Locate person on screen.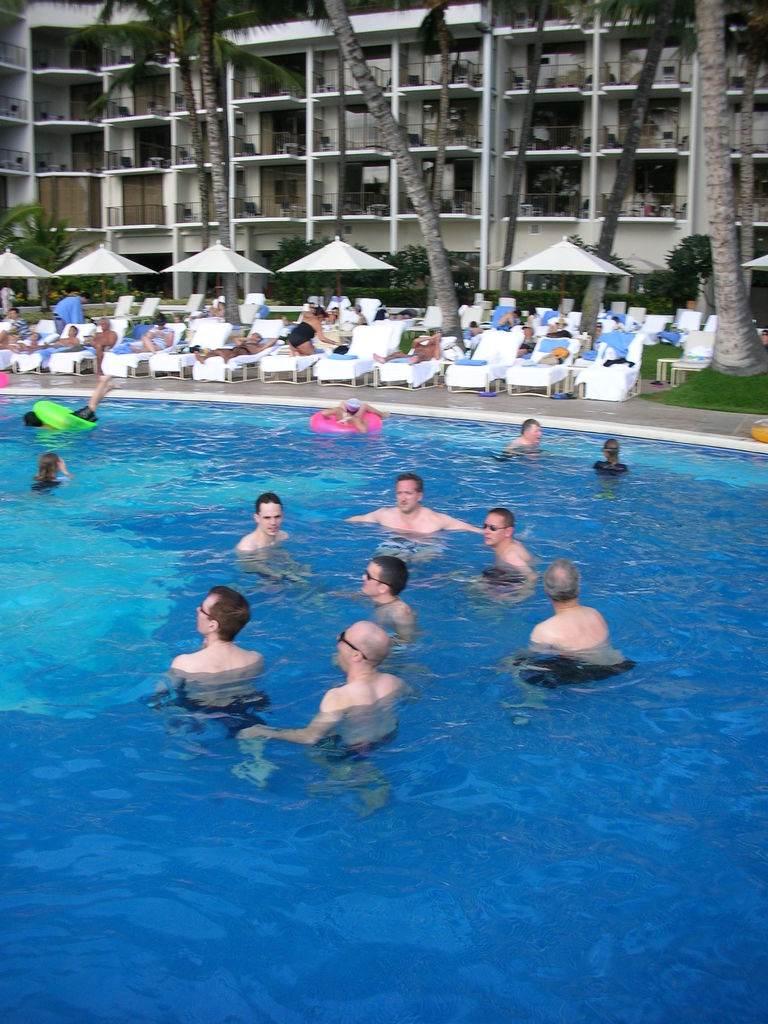
On screen at box=[233, 616, 413, 758].
